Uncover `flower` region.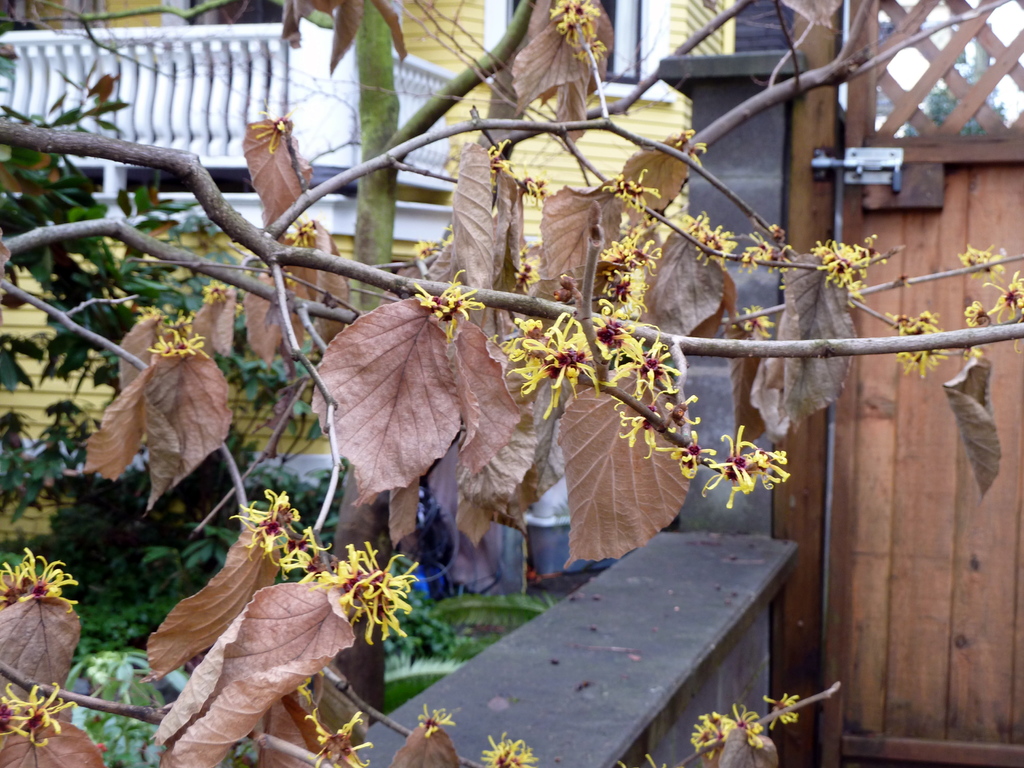
Uncovered: [285,214,329,252].
